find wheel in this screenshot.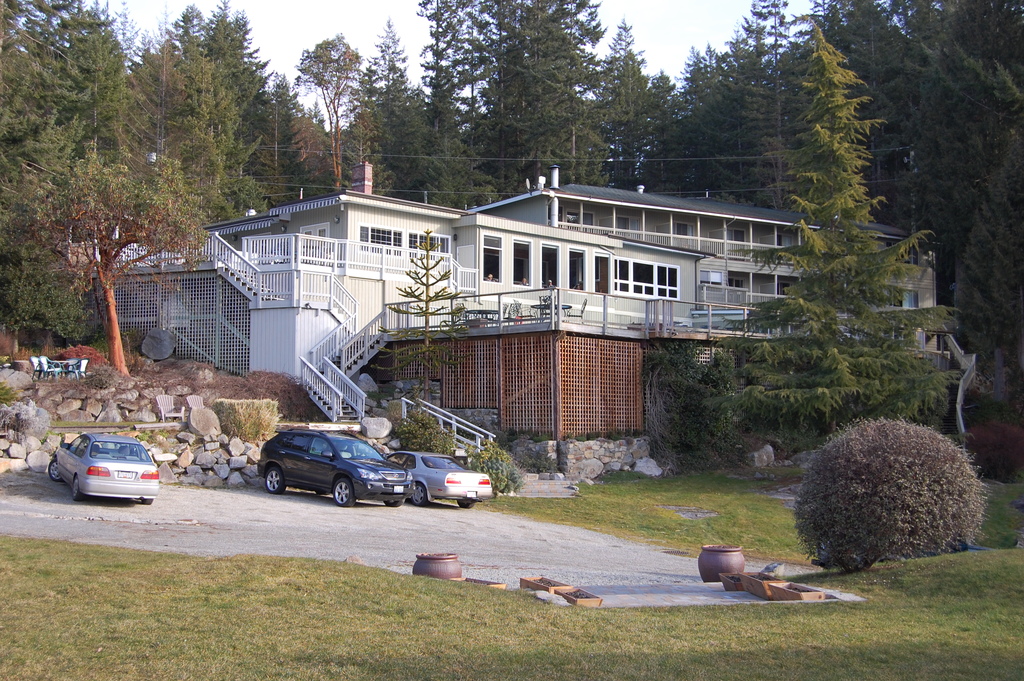
The bounding box for wheel is <box>72,476,83,500</box>.
